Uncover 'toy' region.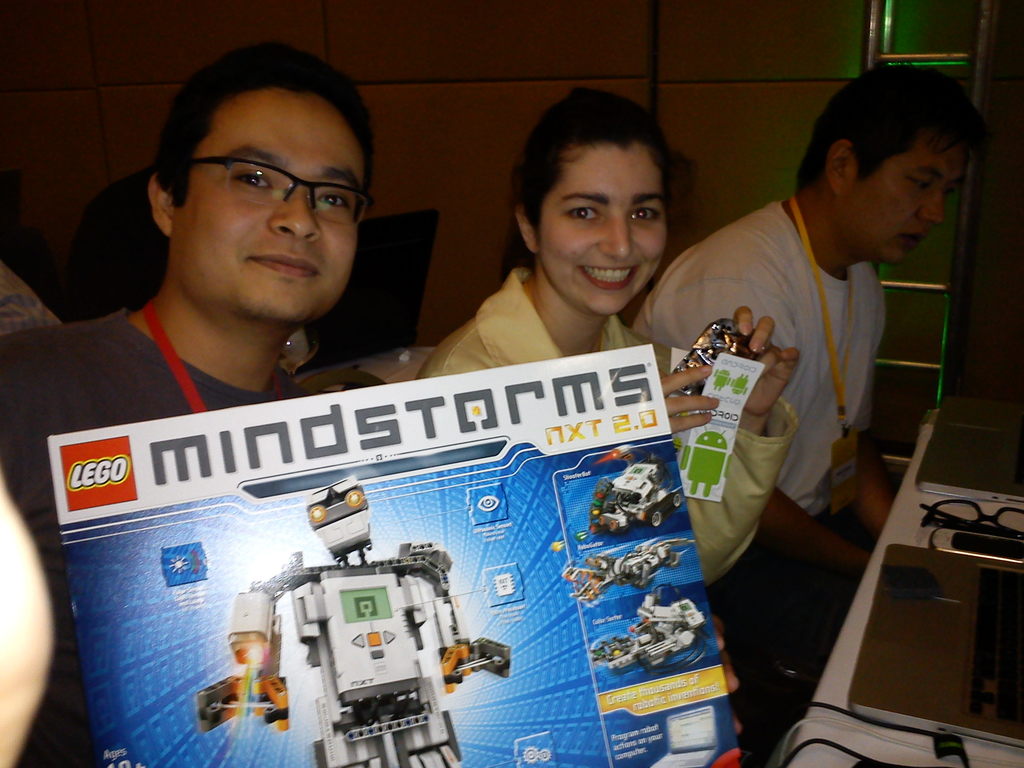
Uncovered: pyautogui.locateOnScreen(223, 518, 493, 735).
